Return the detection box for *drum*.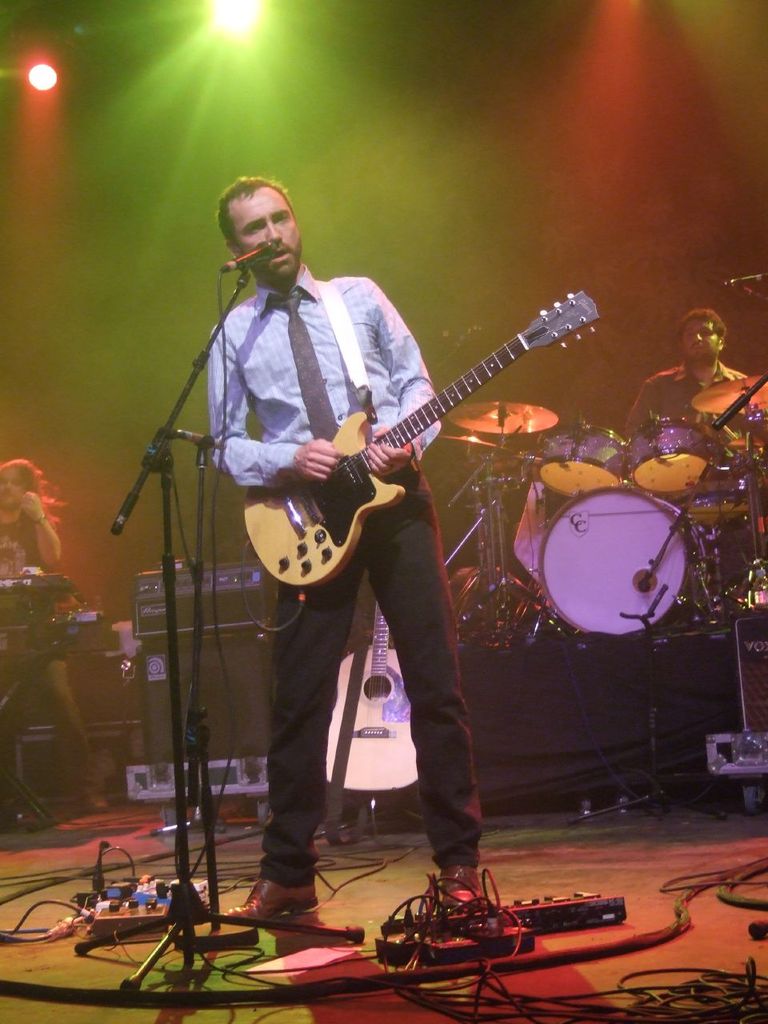
(left=541, top=484, right=701, bottom=634).
